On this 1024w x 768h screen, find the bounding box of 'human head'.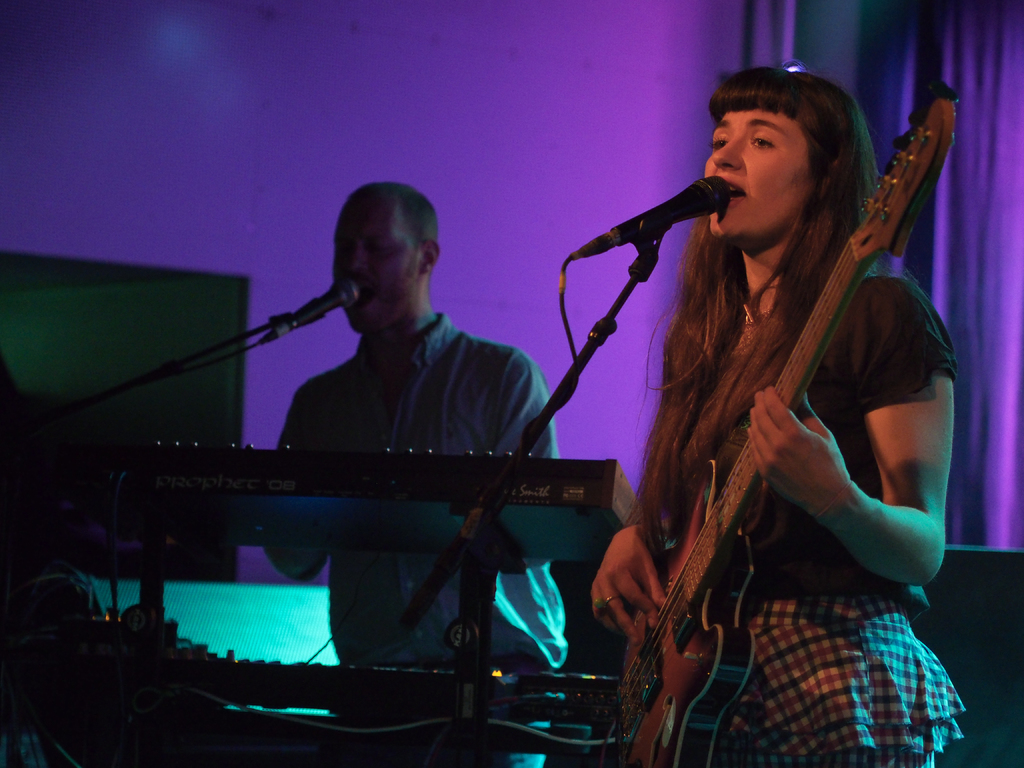
Bounding box: 304,178,457,324.
